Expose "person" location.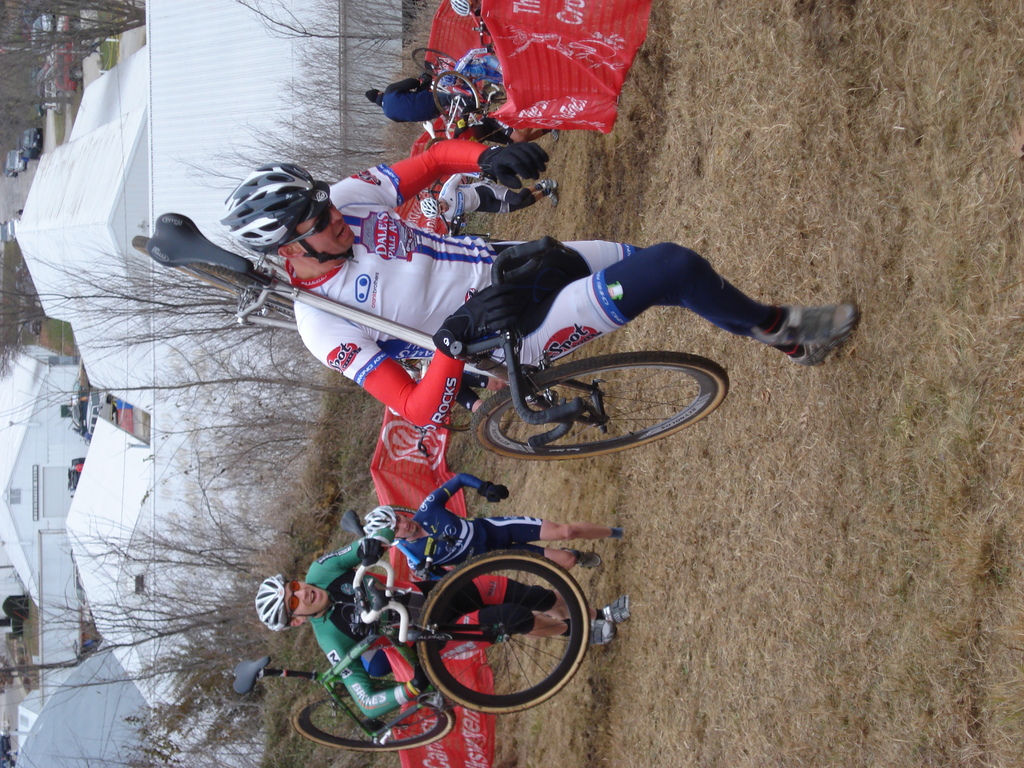
Exposed at [left=365, top=74, right=473, bottom=130].
